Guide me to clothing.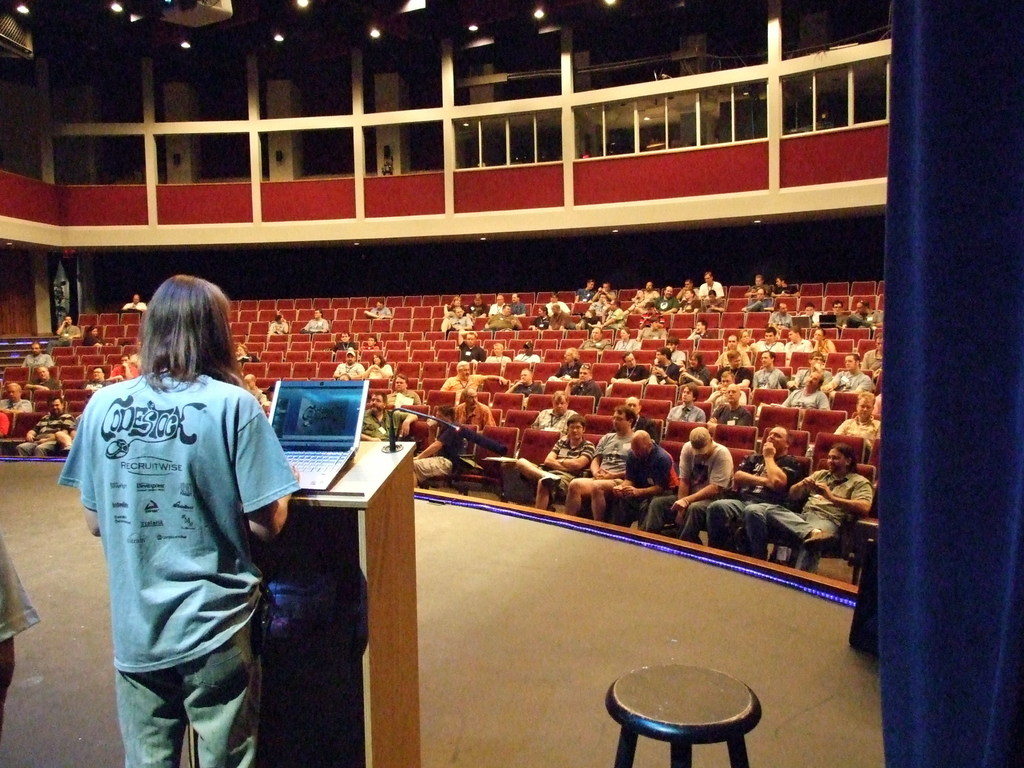
Guidance: pyautogui.locateOnScreen(657, 294, 671, 315).
